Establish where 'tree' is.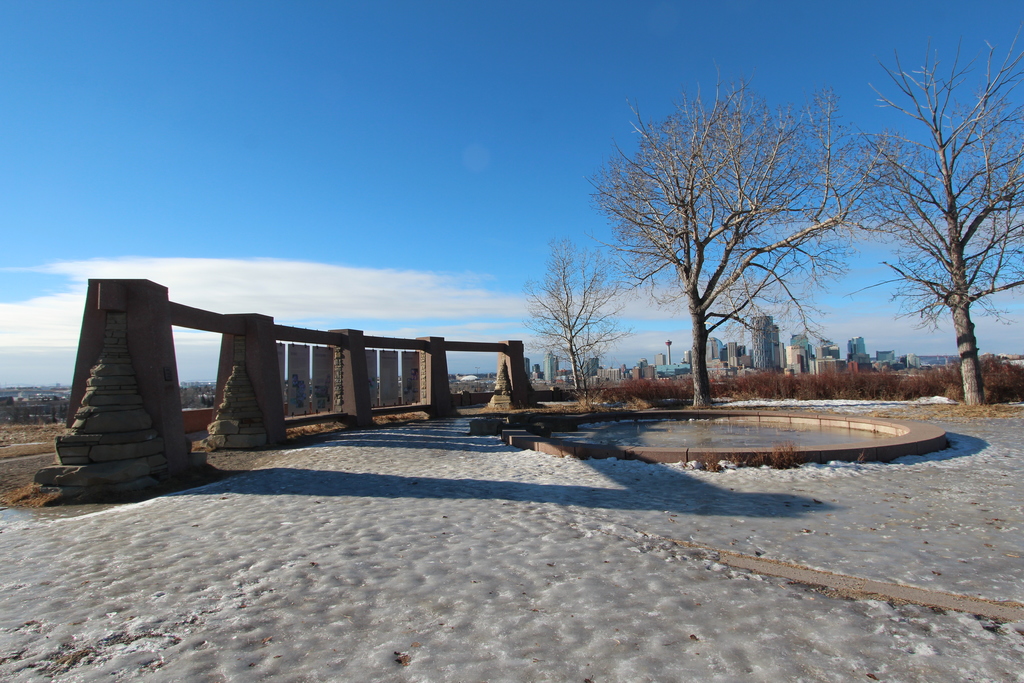
Established at (x1=511, y1=231, x2=634, y2=401).
